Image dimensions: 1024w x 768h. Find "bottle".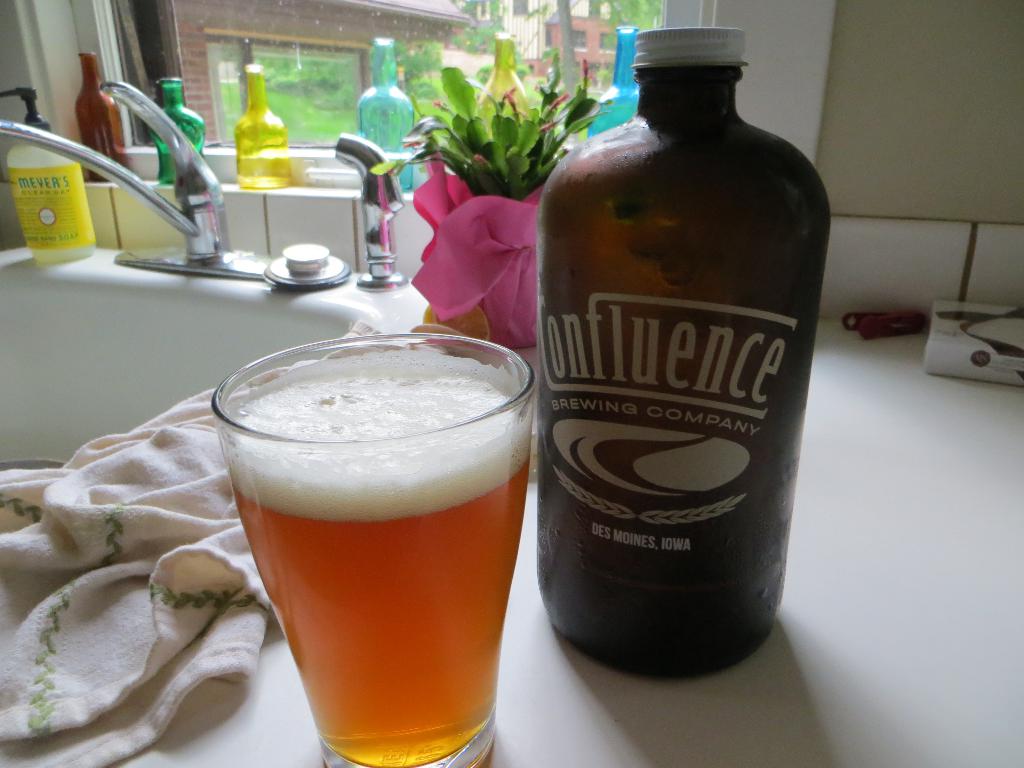
bbox=[356, 36, 413, 193].
